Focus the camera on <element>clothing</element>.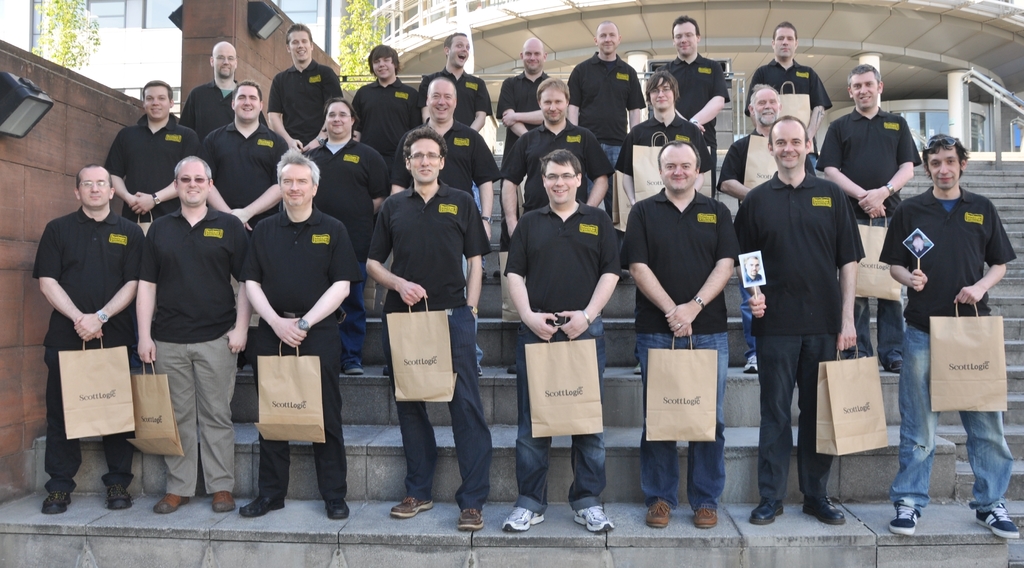
Focus region: bbox=[104, 115, 182, 213].
